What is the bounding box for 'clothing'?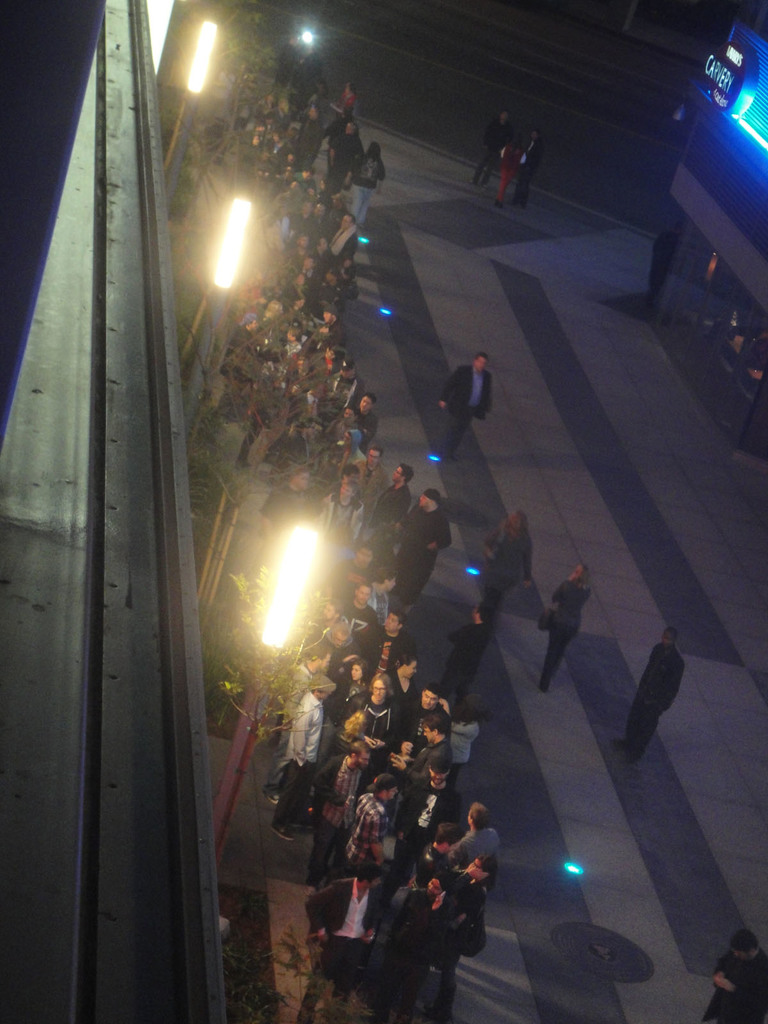
region(479, 115, 495, 187).
